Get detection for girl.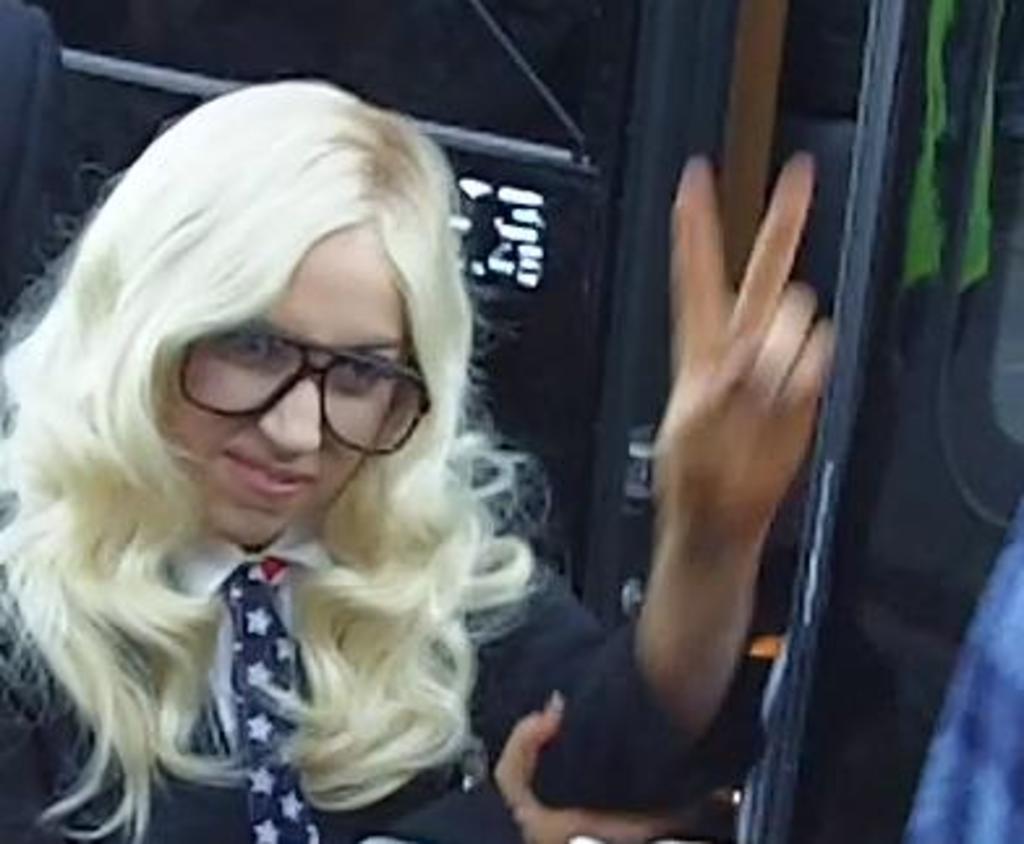
Detection: (0,73,833,841).
